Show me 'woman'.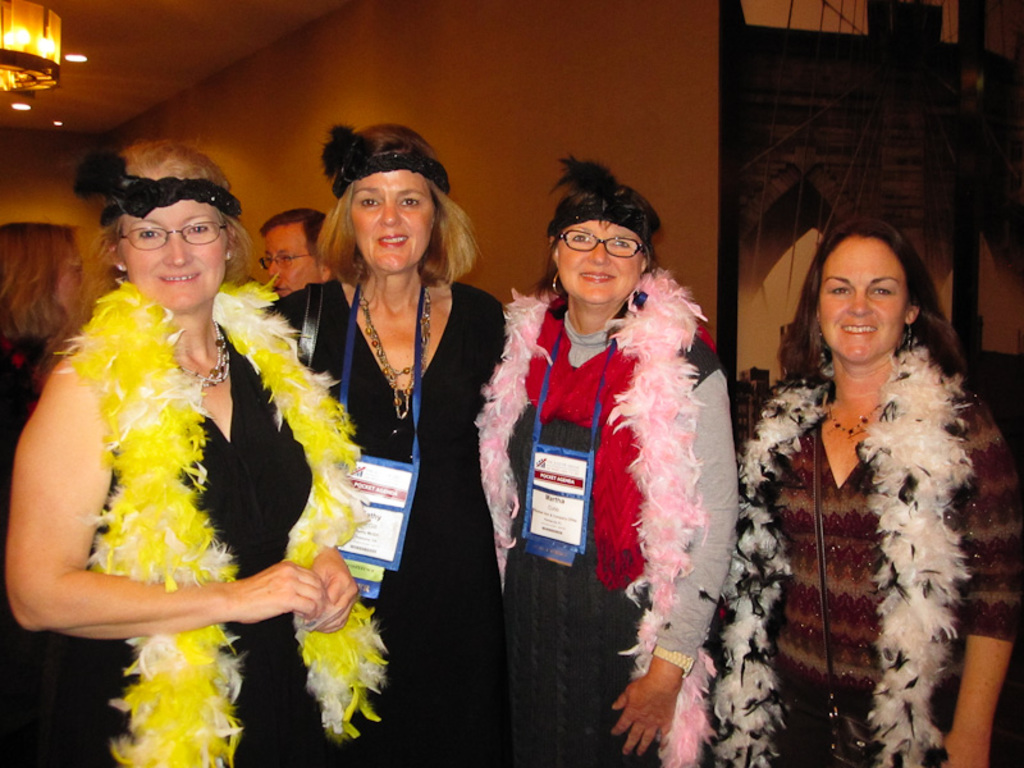
'woman' is here: <region>733, 207, 1023, 765</region>.
